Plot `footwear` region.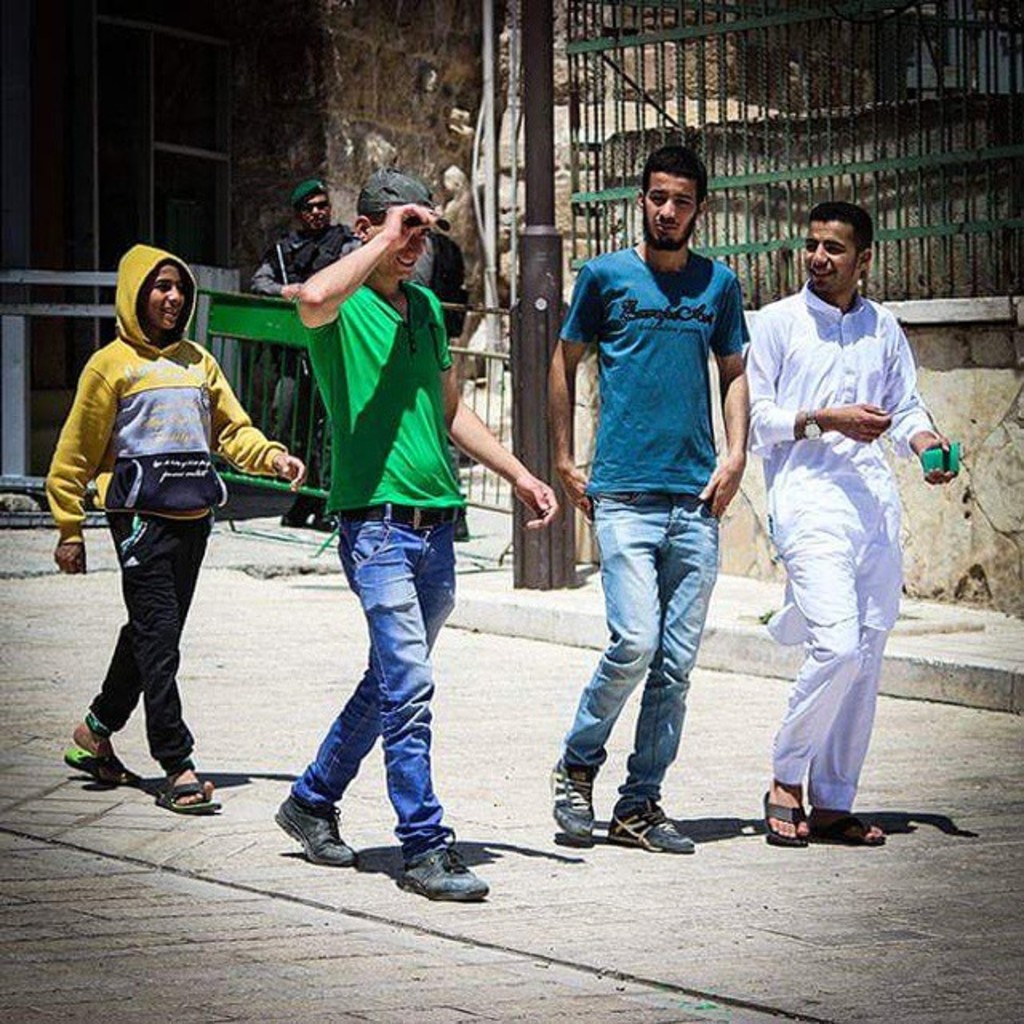
Plotted at [x1=67, y1=742, x2=139, y2=787].
